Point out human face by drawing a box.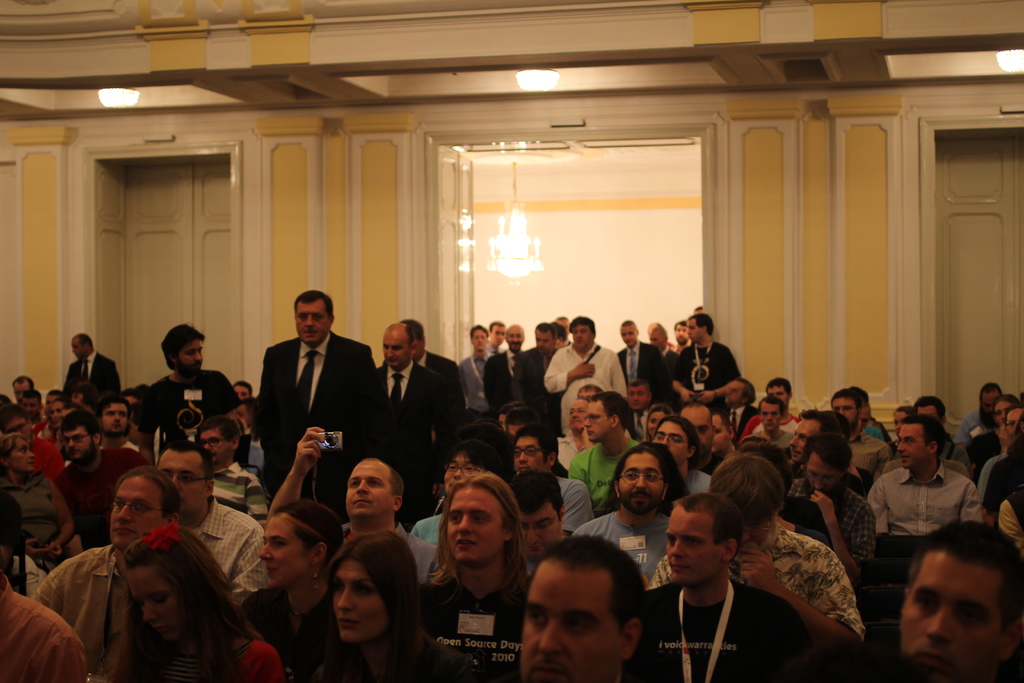
514/432/548/477.
